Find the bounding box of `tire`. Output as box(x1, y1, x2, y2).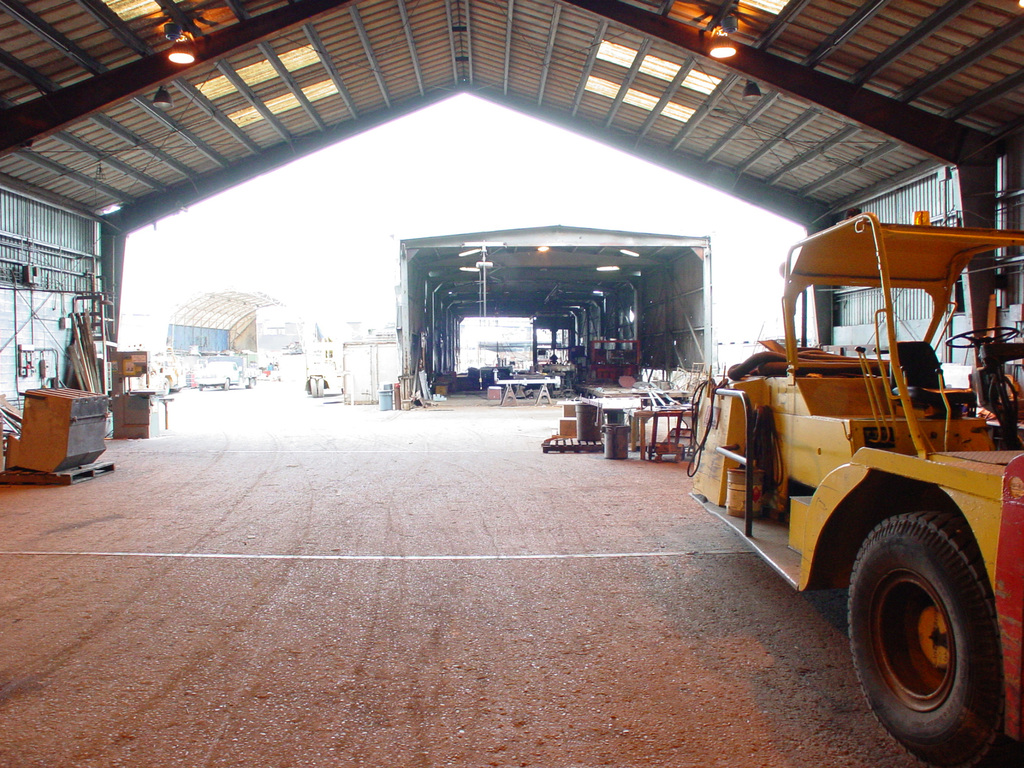
box(196, 383, 205, 394).
